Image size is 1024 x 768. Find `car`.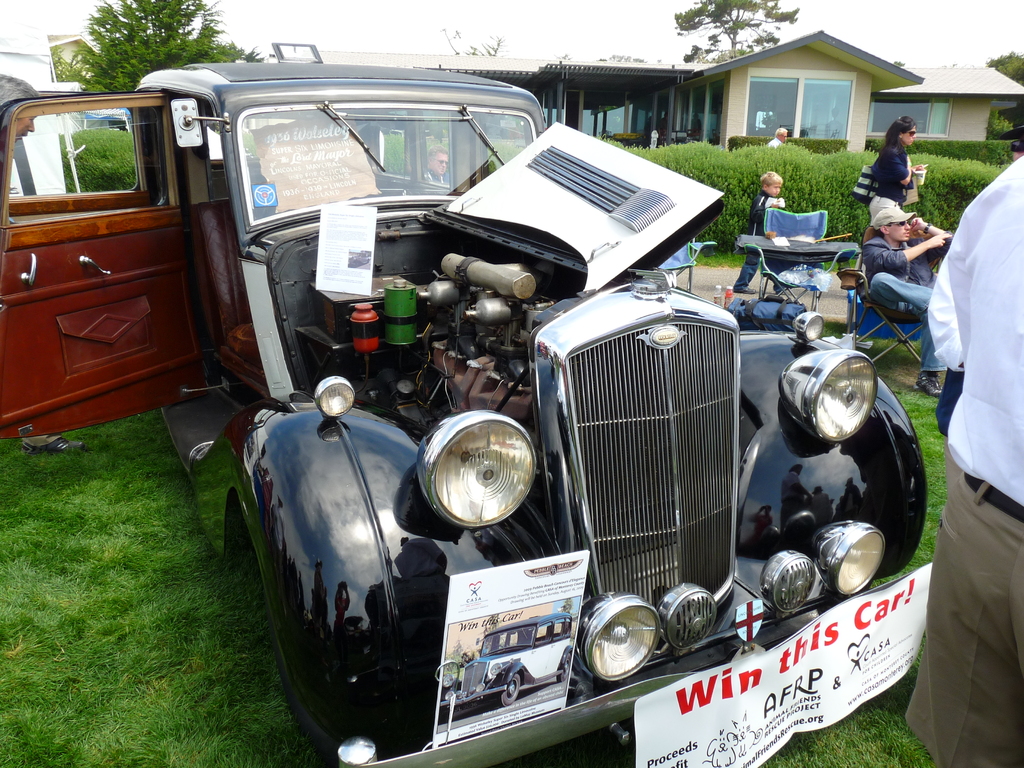
bbox=(63, 68, 852, 760).
